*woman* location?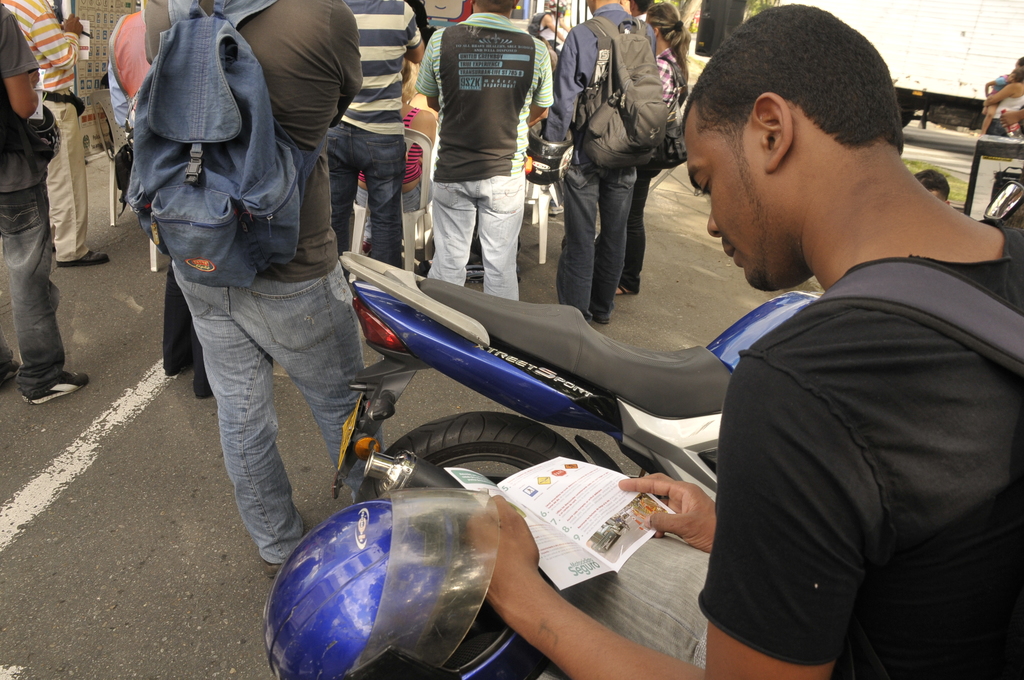
rect(615, 0, 689, 296)
